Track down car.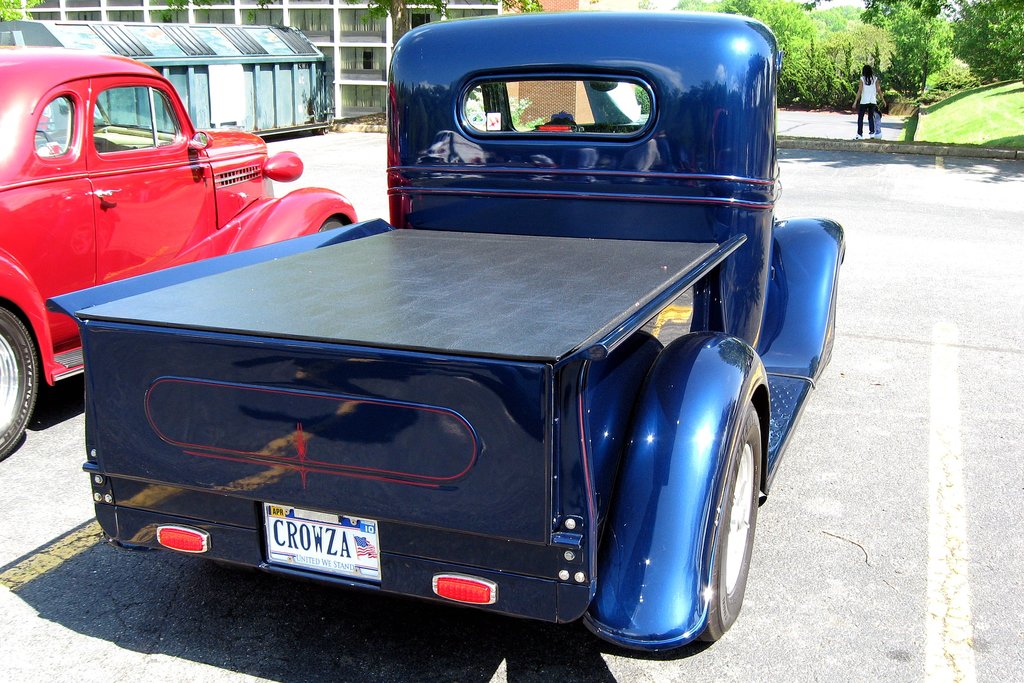
Tracked to (x1=0, y1=45, x2=358, y2=462).
